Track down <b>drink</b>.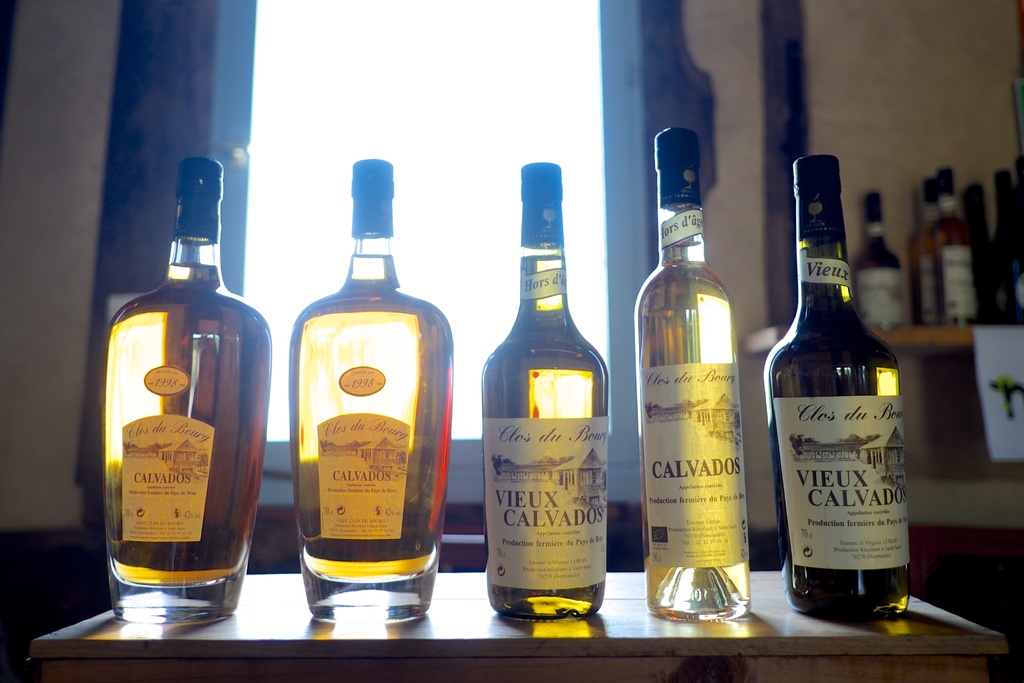
Tracked to (x1=758, y1=159, x2=900, y2=612).
